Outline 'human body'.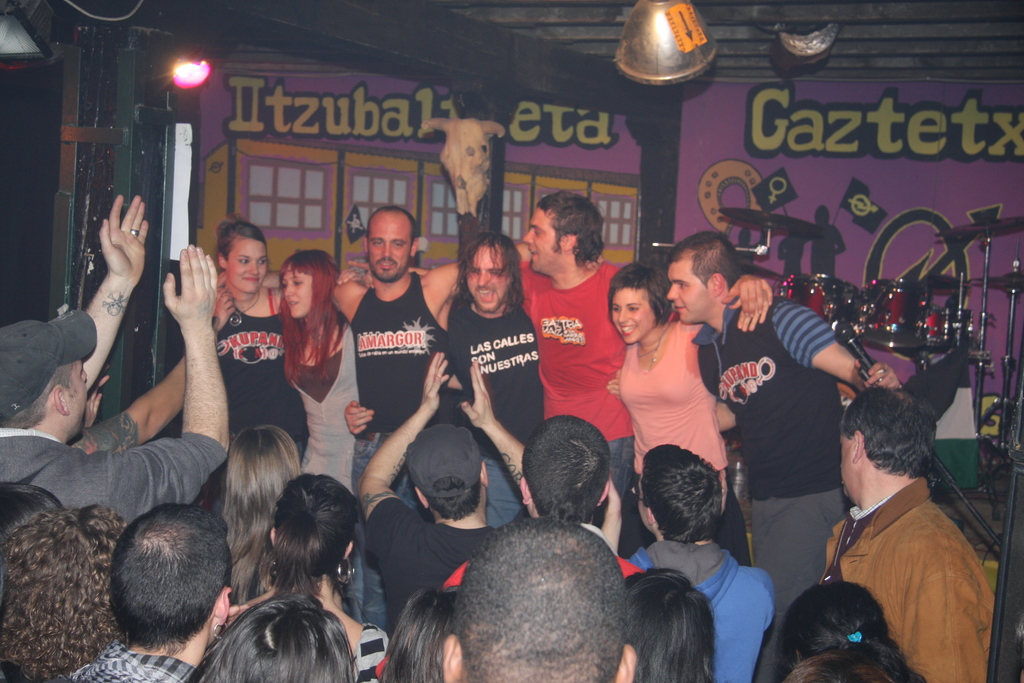
Outline: box=[216, 219, 358, 461].
